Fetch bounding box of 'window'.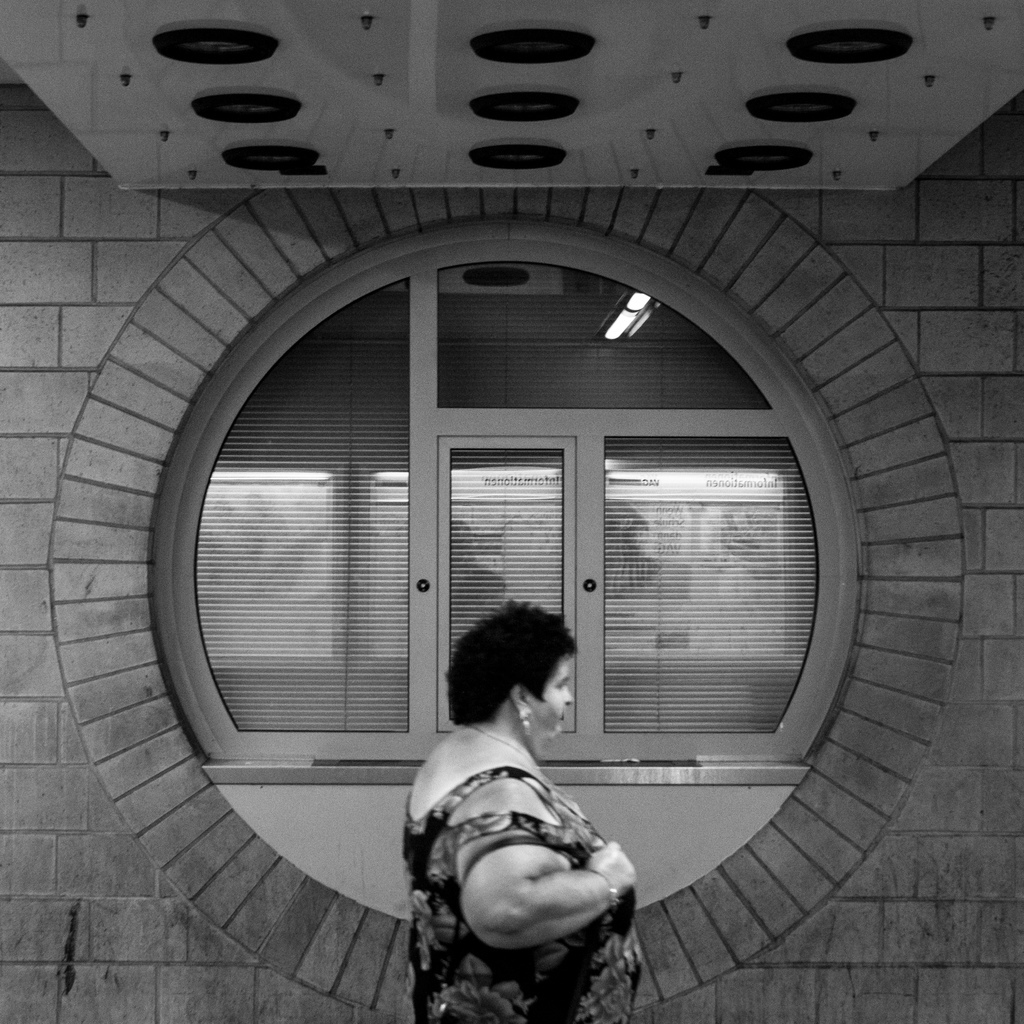
Bbox: [left=422, top=442, right=585, bottom=736].
